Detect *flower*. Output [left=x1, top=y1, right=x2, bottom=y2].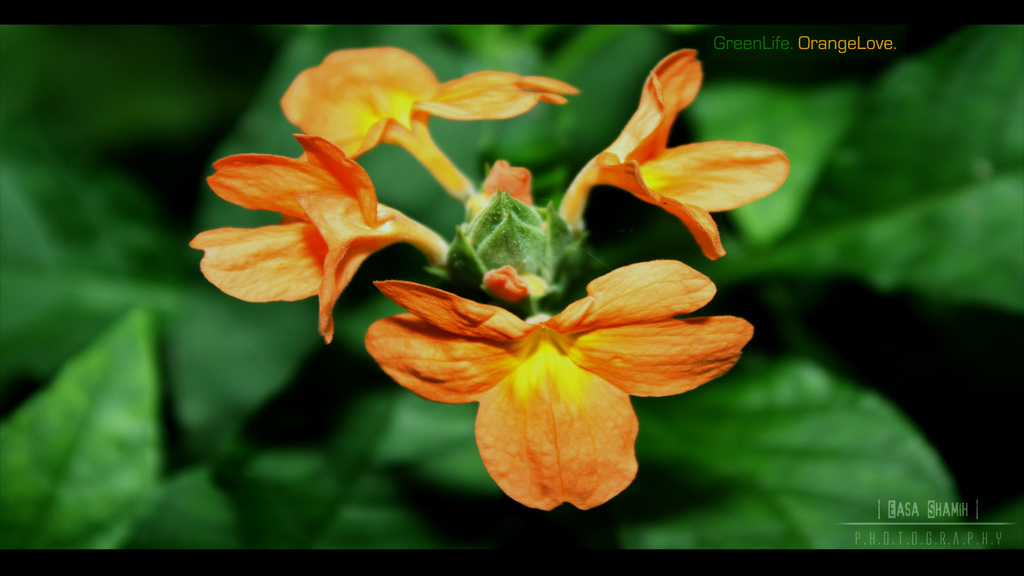
[left=555, top=45, right=794, bottom=263].
